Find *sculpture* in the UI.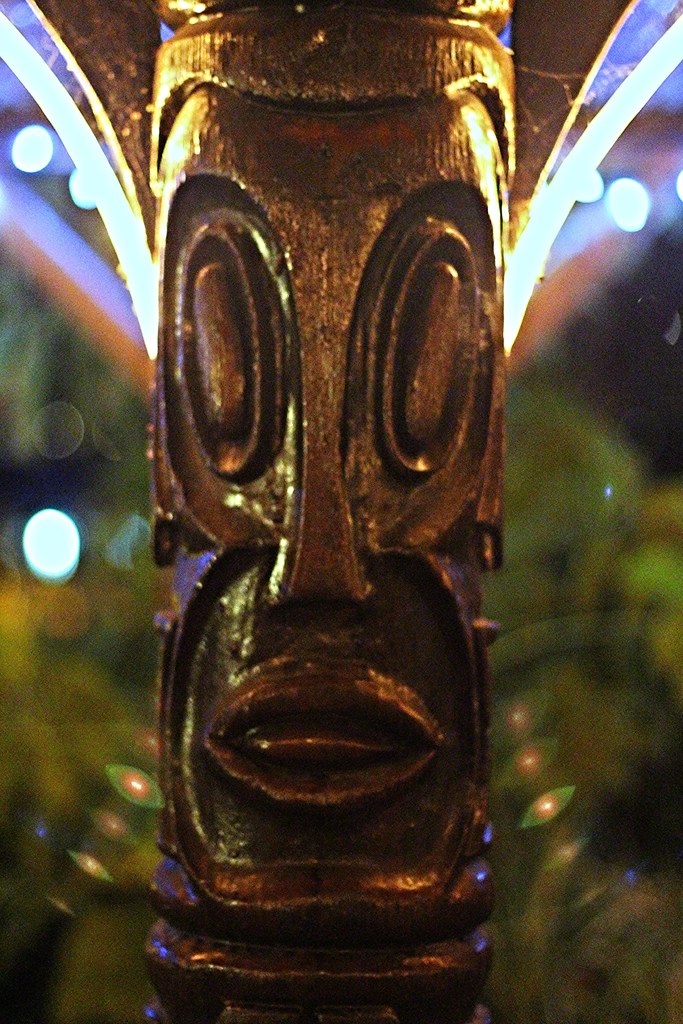
UI element at x1=136, y1=0, x2=504, y2=1023.
